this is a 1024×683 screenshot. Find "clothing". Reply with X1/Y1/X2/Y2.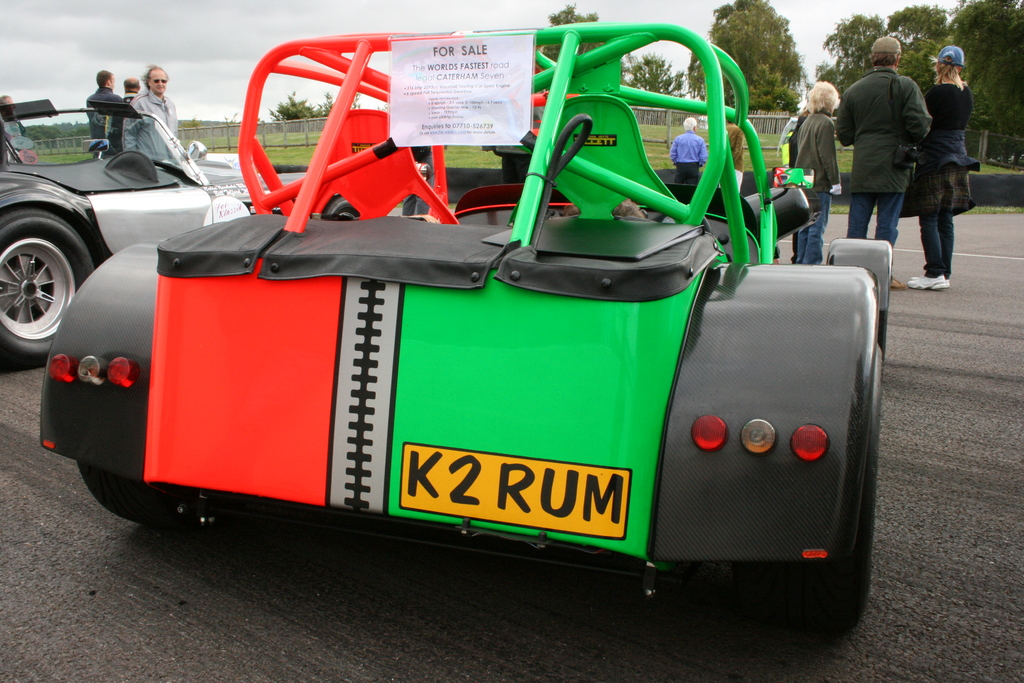
840/70/929/269.
